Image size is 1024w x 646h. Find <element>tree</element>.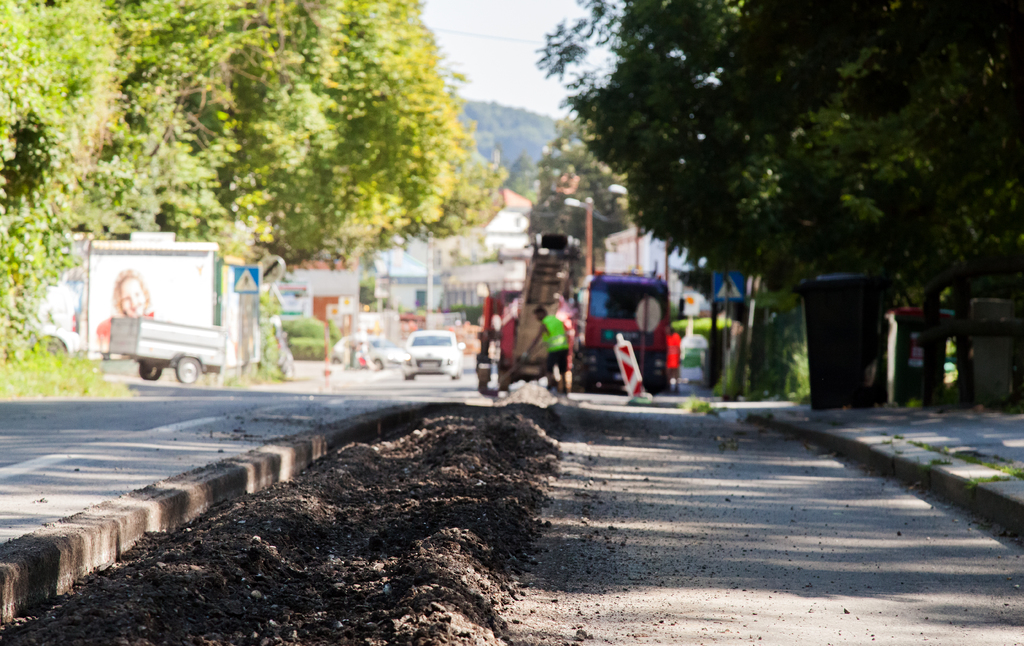
[0,1,224,352].
